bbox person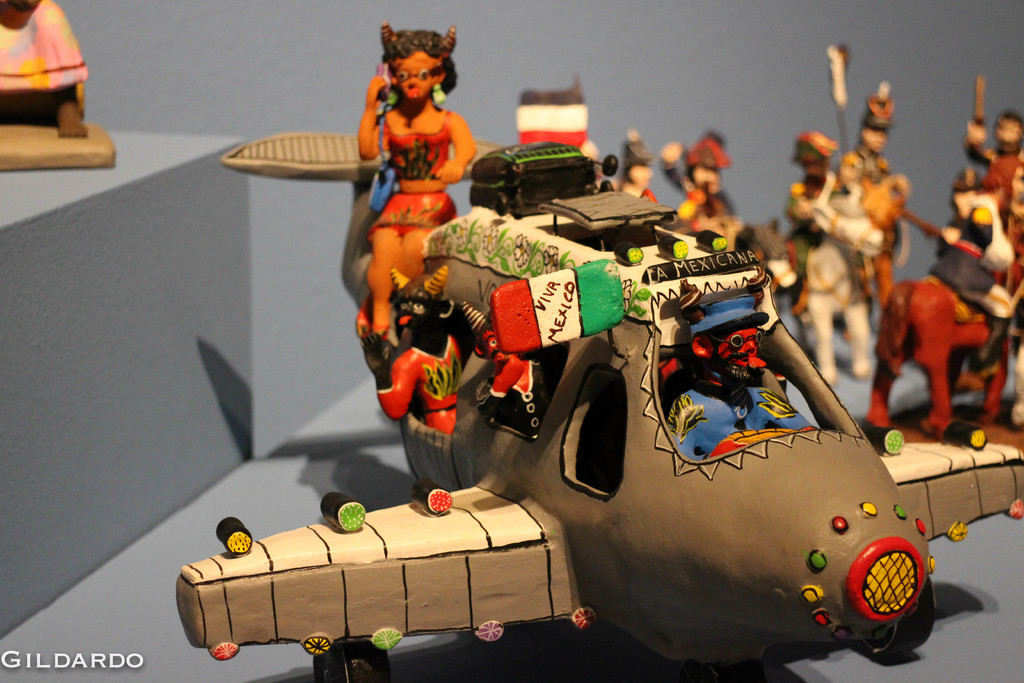
930:203:1012:324
